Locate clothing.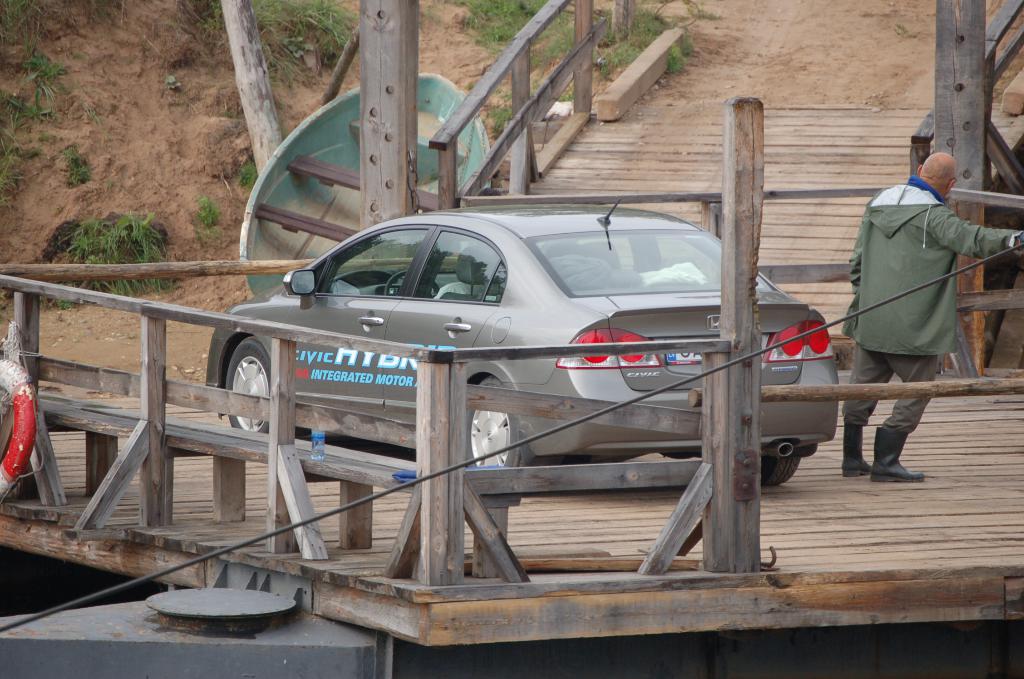
Bounding box: <bbox>431, 282, 506, 298</bbox>.
